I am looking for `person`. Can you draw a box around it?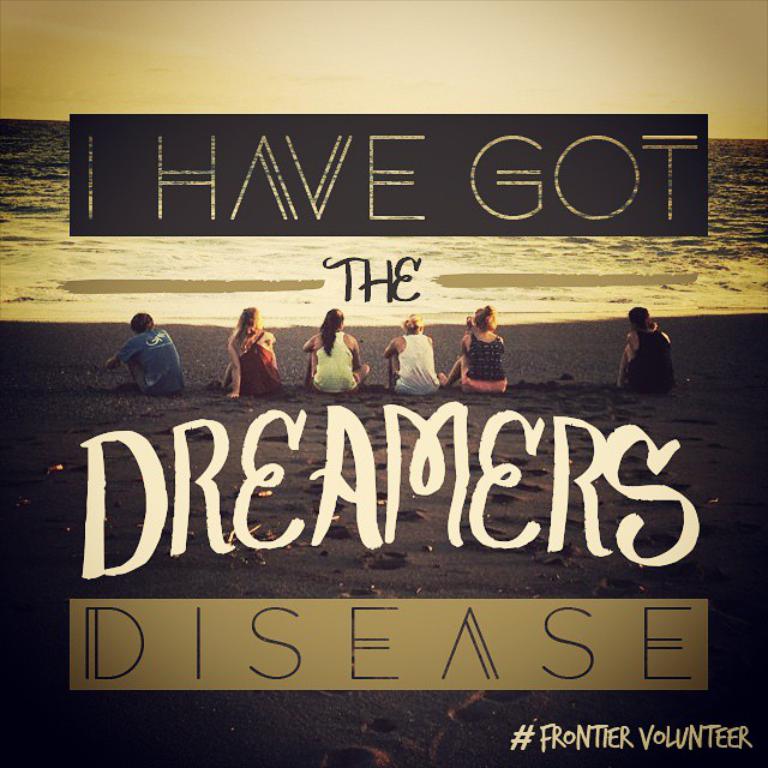
Sure, the bounding box is <box>226,302,277,394</box>.
